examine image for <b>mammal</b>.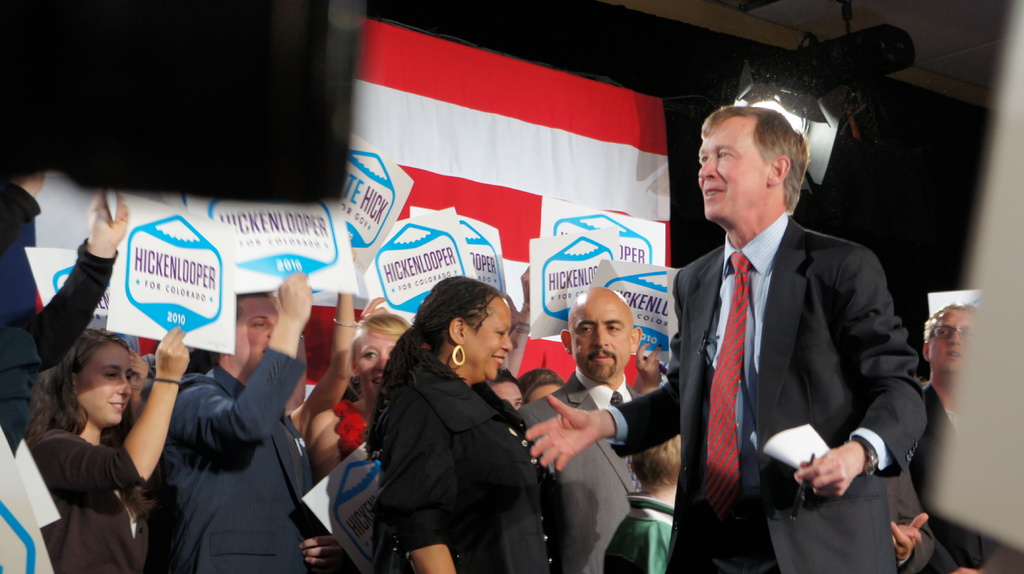
Examination result: left=527, top=103, right=929, bottom=573.
